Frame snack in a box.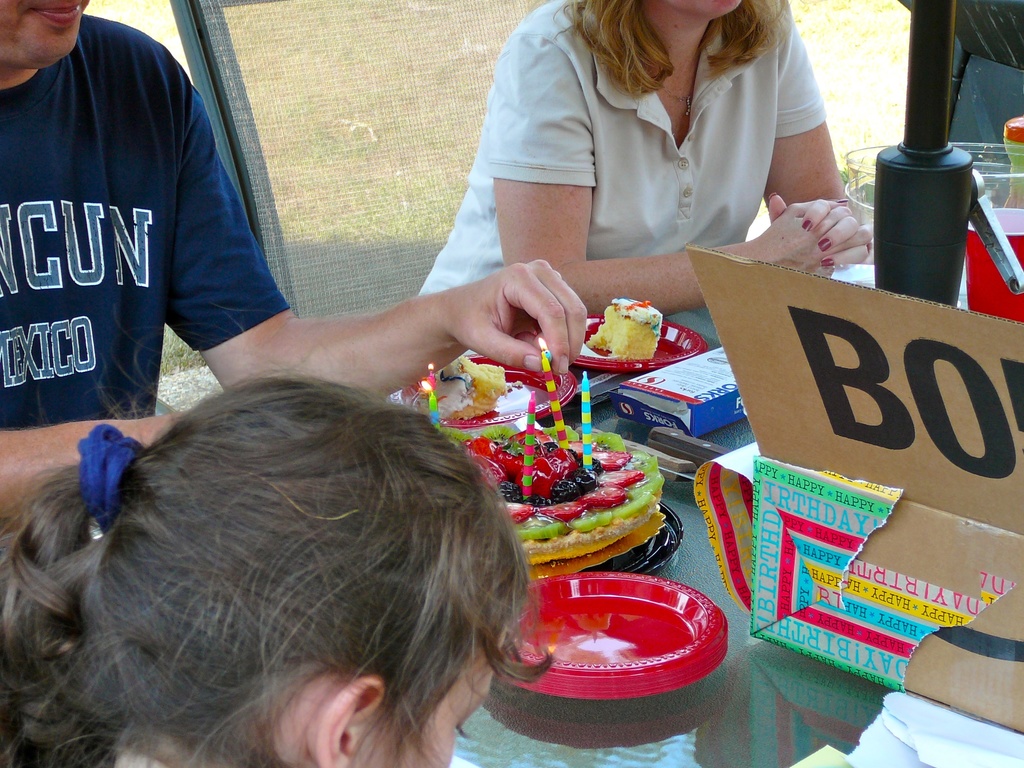
box=[579, 299, 692, 370].
